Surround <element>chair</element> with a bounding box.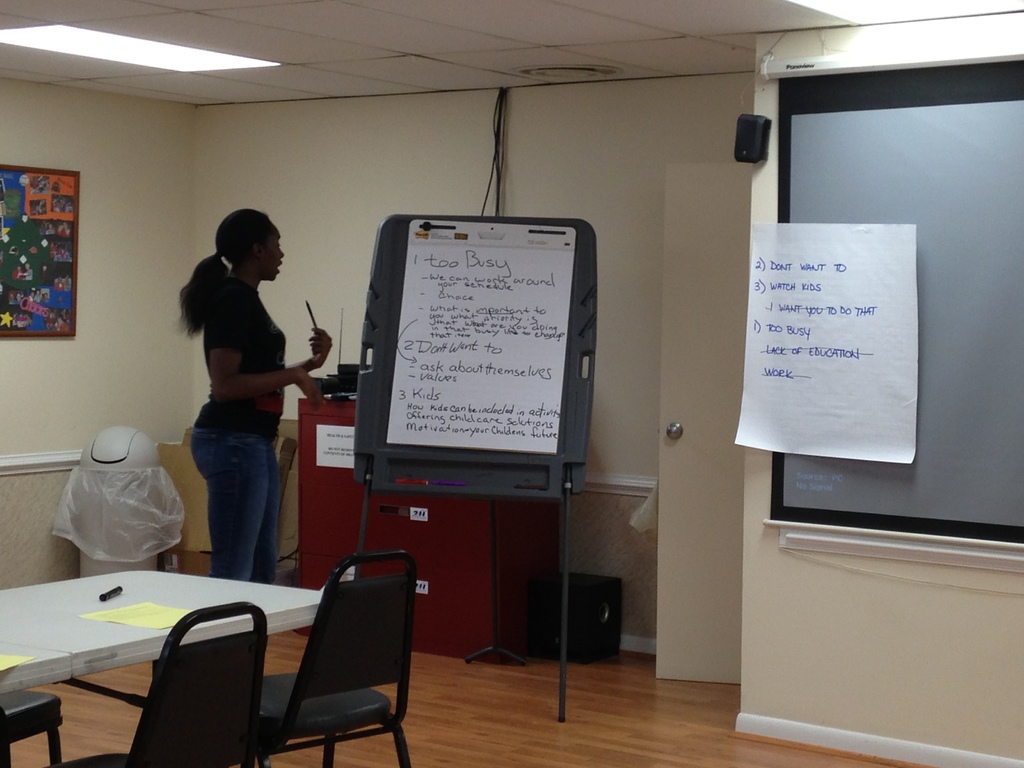
<box>265,538,416,767</box>.
